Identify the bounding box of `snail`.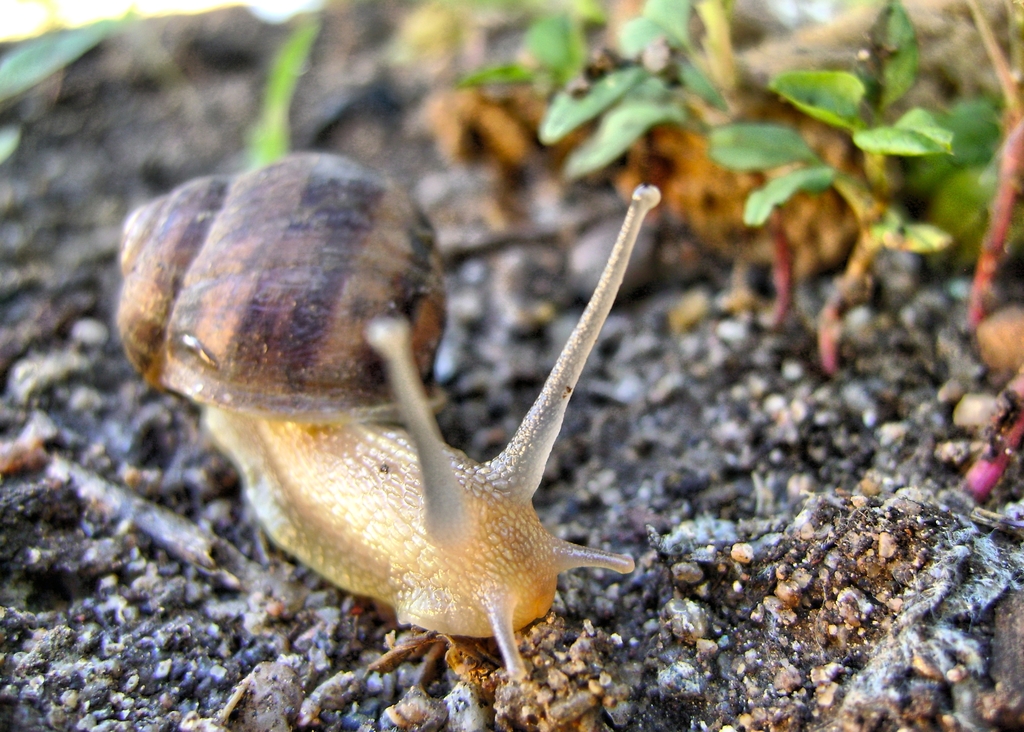
crop(115, 134, 668, 685).
